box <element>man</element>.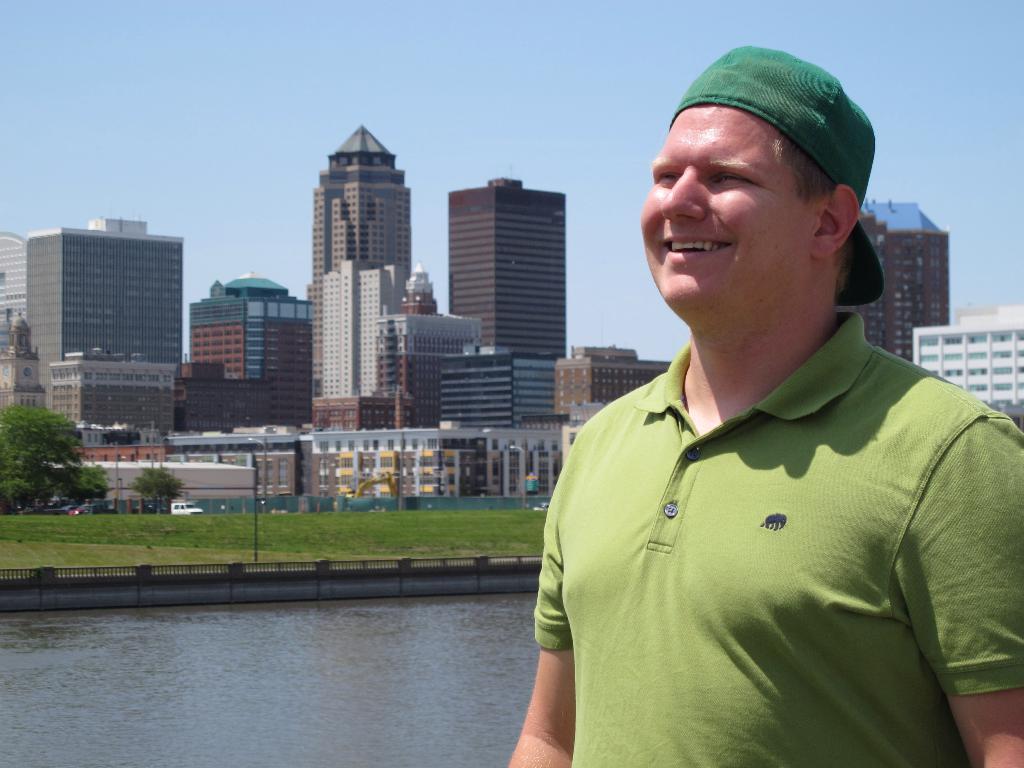
left=500, top=38, right=1023, bottom=767.
